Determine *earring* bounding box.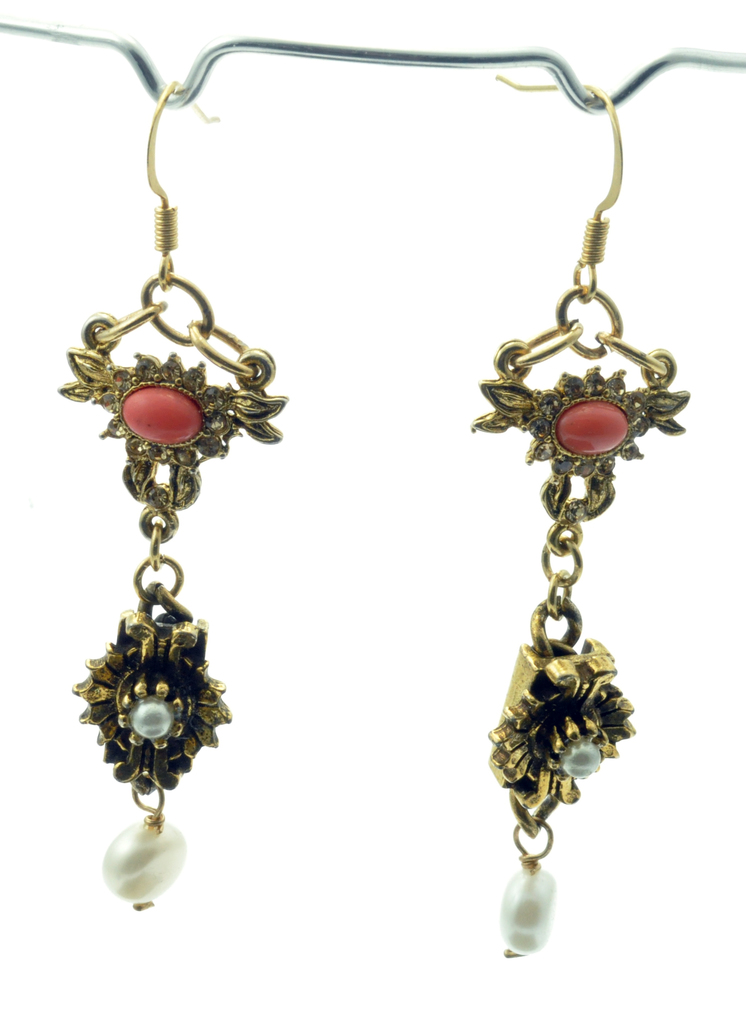
Determined: region(465, 70, 696, 966).
